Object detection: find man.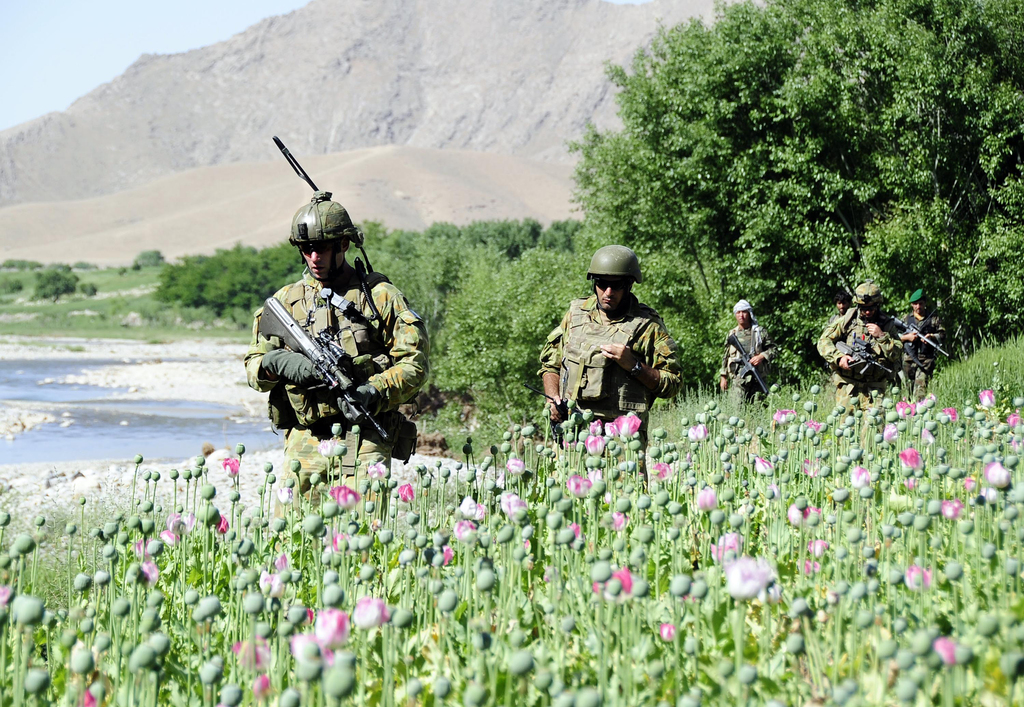
[x1=716, y1=299, x2=766, y2=409].
